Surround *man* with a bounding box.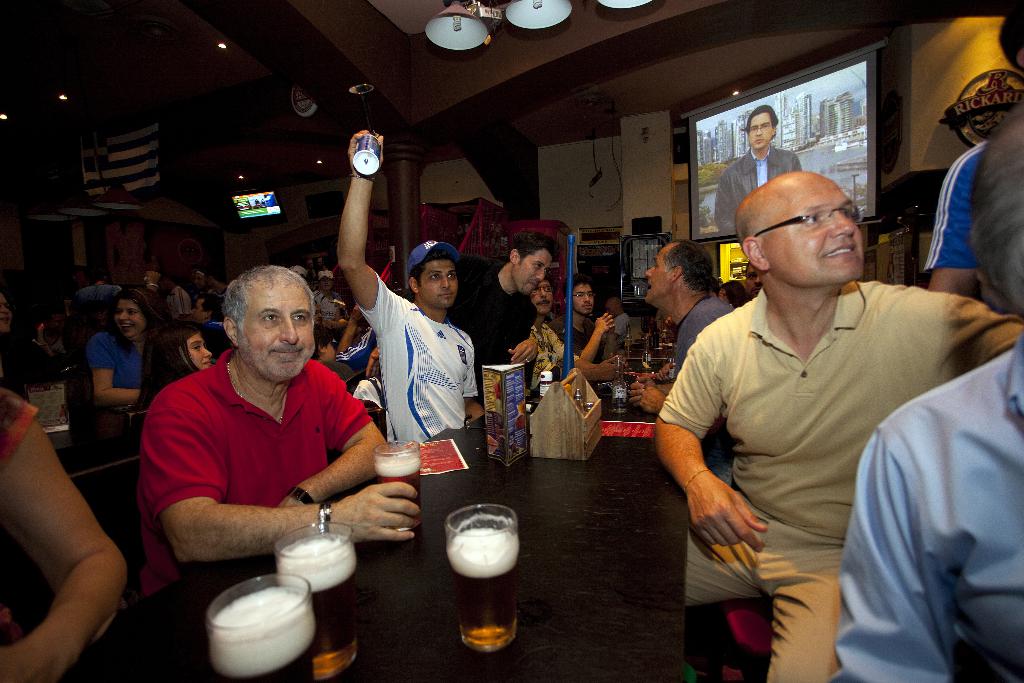
BBox(337, 128, 483, 441).
